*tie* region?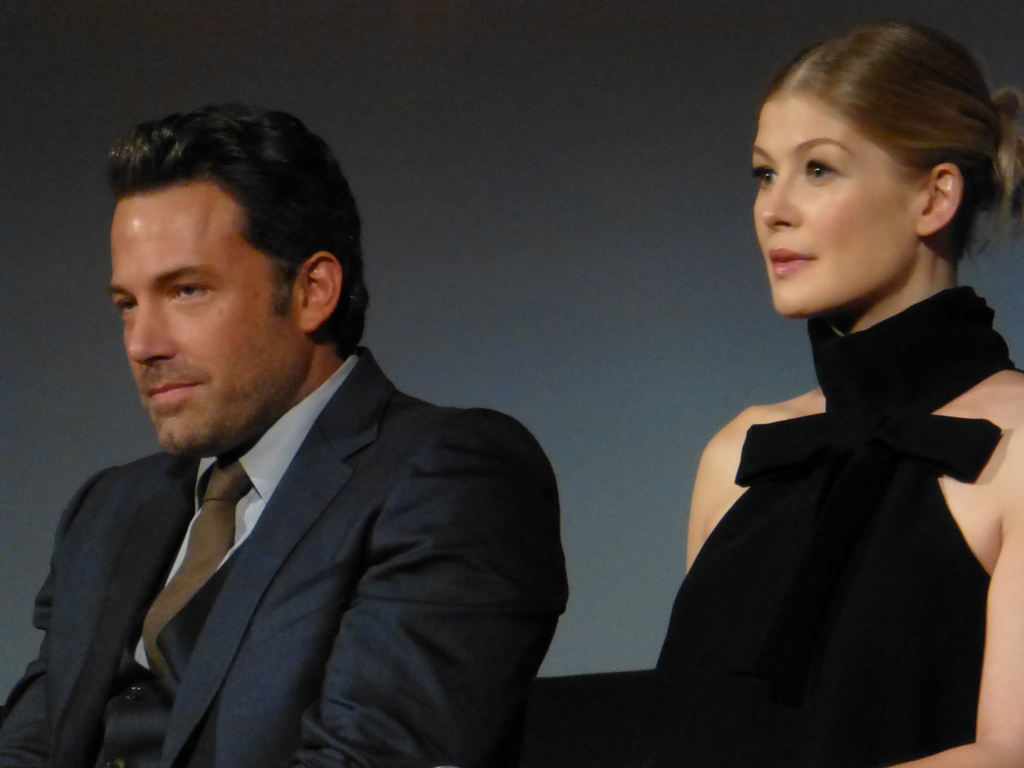
[140, 460, 254, 700]
